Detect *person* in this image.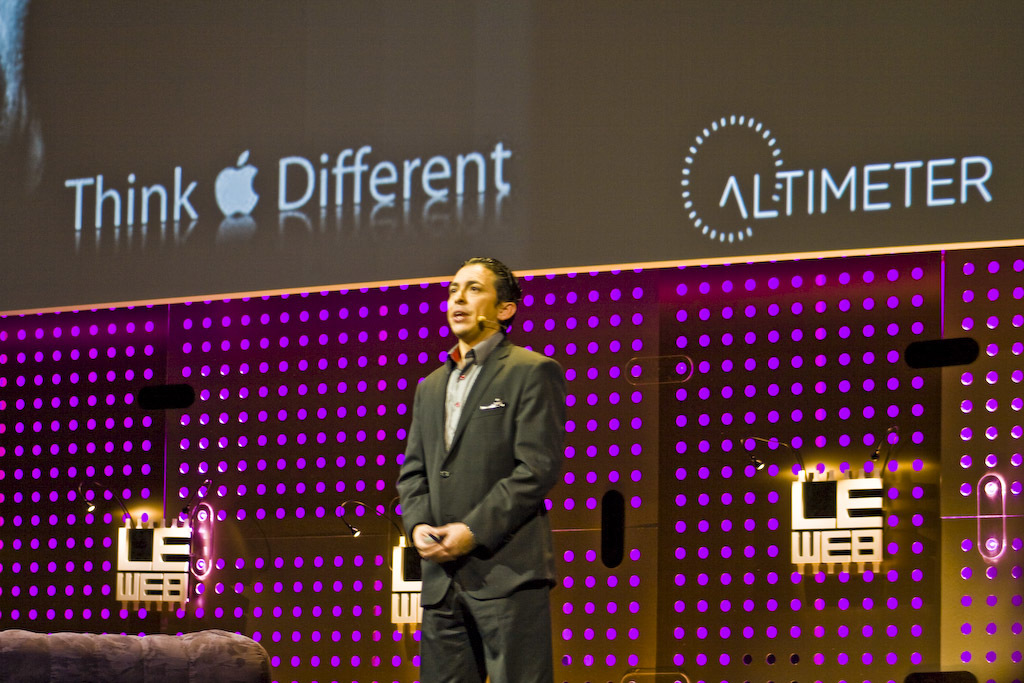
Detection: {"x1": 392, "y1": 251, "x2": 569, "y2": 682}.
